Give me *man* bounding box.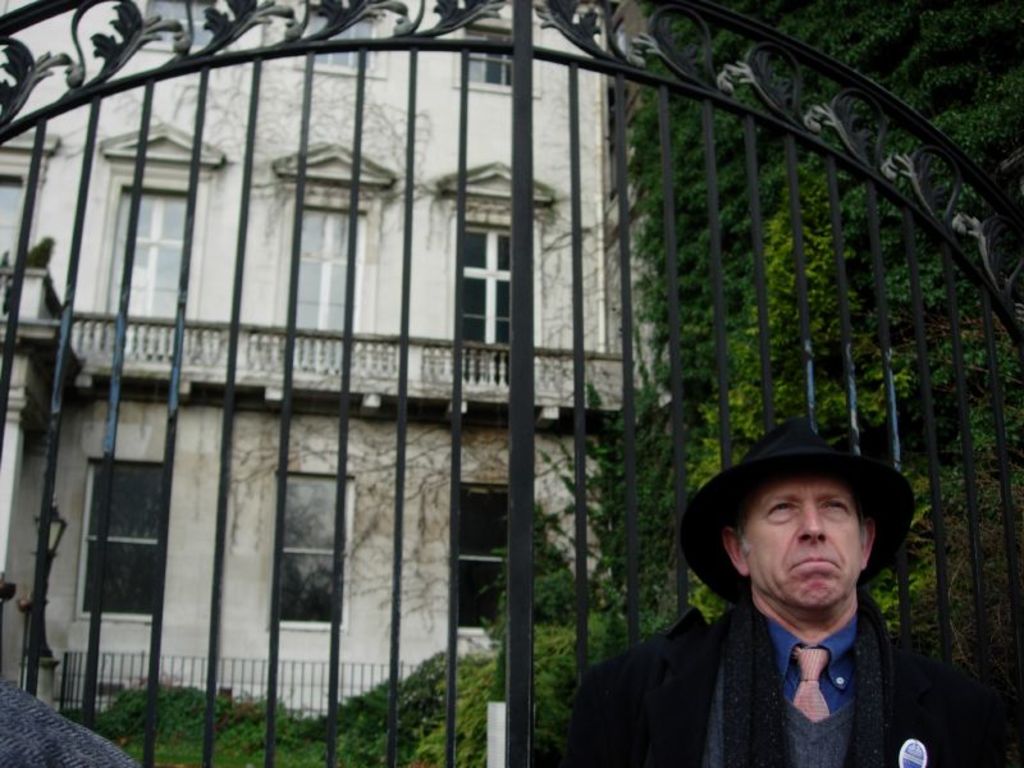
<box>572,425,995,764</box>.
